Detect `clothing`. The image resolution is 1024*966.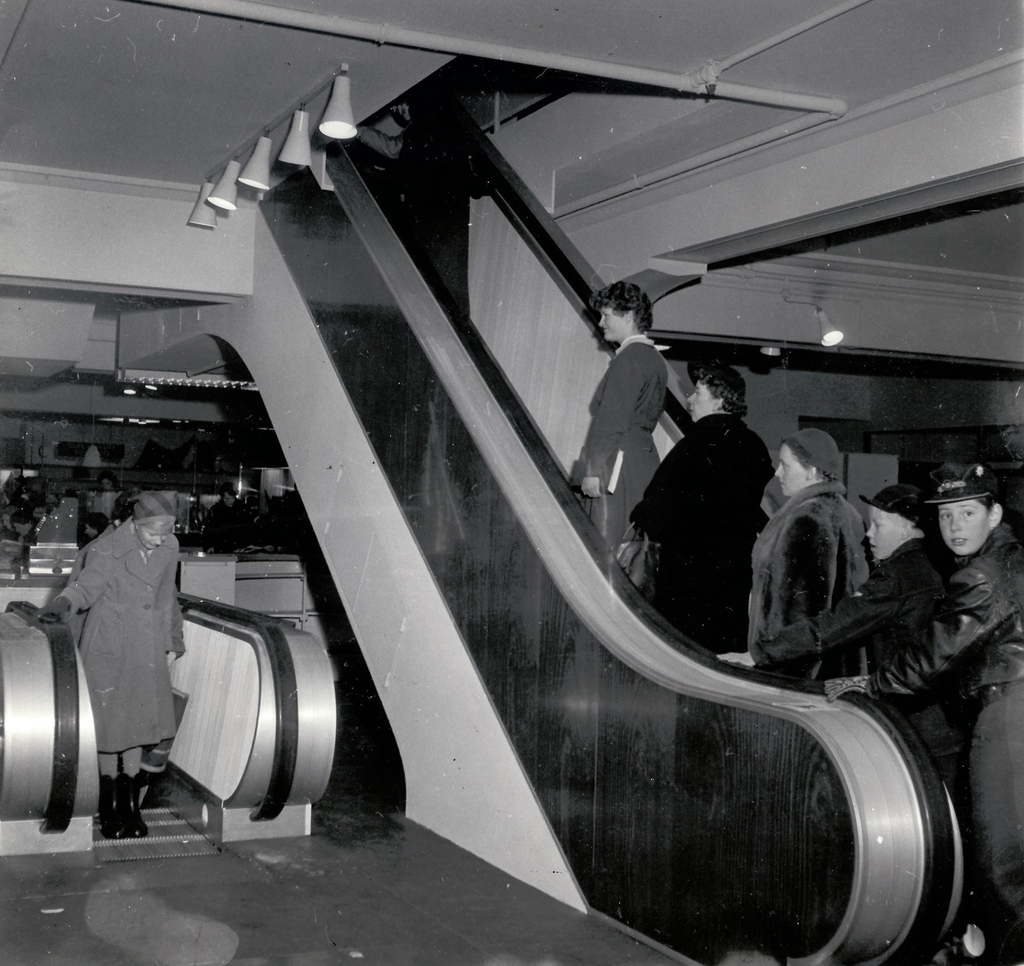
bbox=(740, 483, 870, 660).
